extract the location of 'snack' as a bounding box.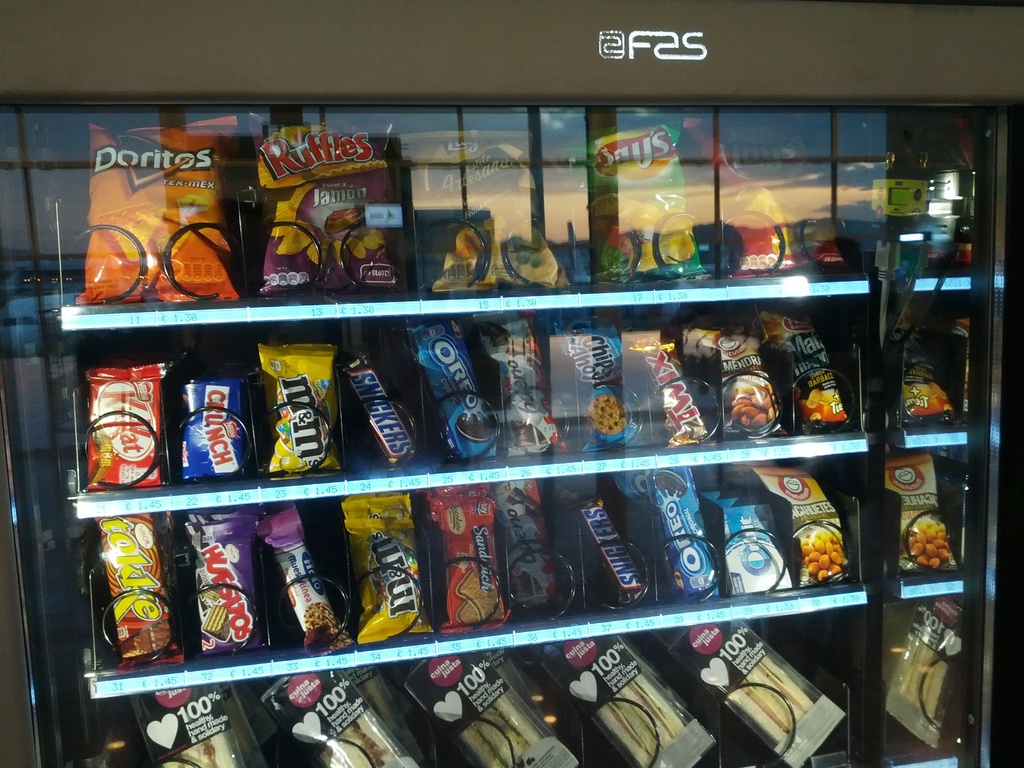
box(263, 504, 350, 655).
